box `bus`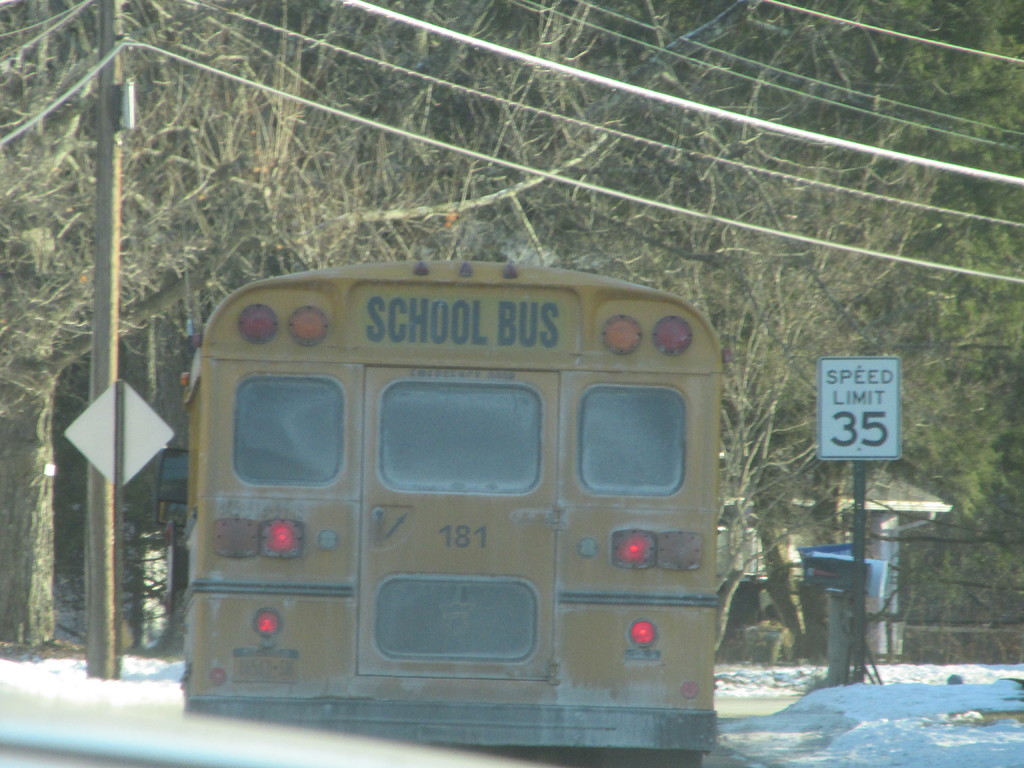
rect(165, 257, 728, 767)
